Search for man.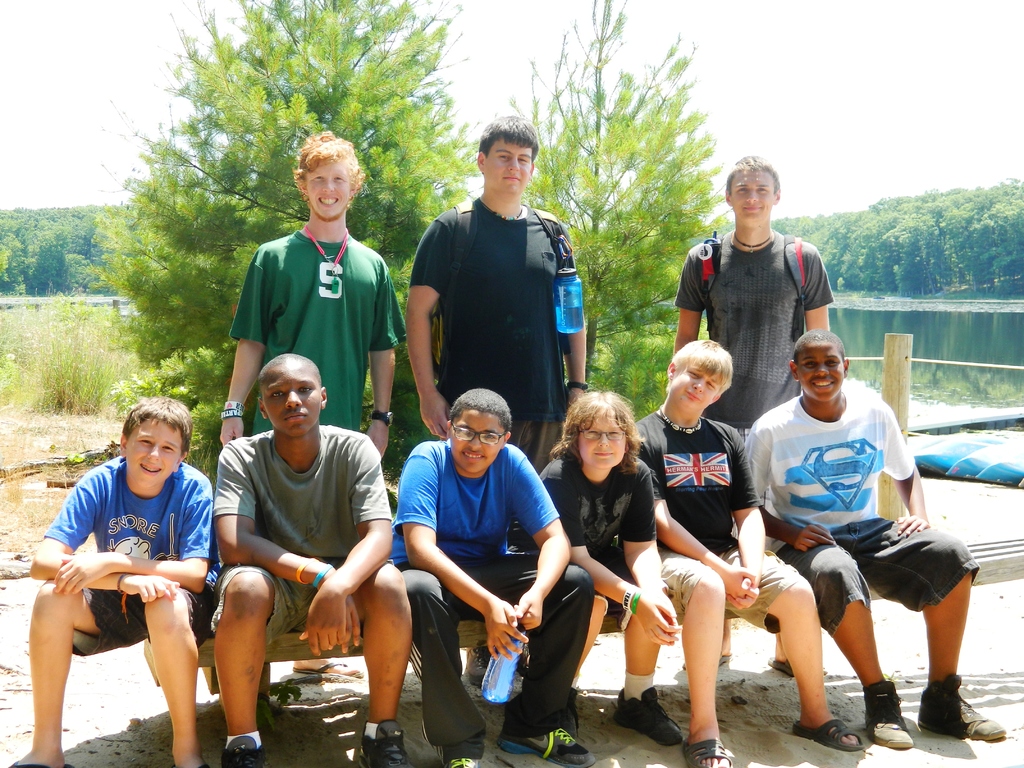
Found at <region>736, 328, 1007, 749</region>.
